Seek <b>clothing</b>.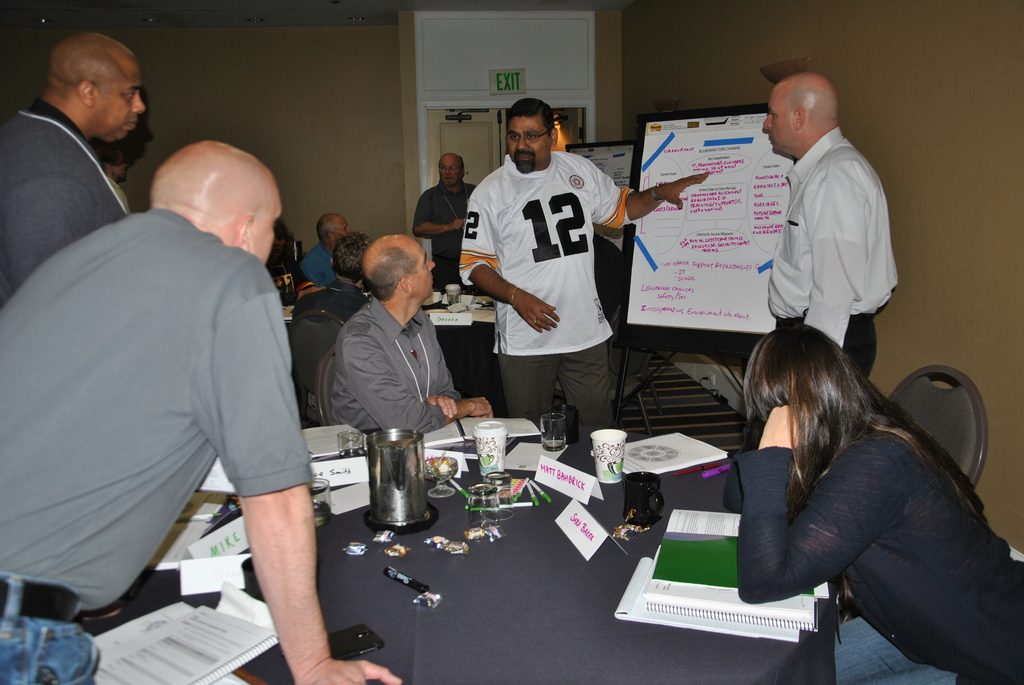
crop(334, 297, 445, 452).
